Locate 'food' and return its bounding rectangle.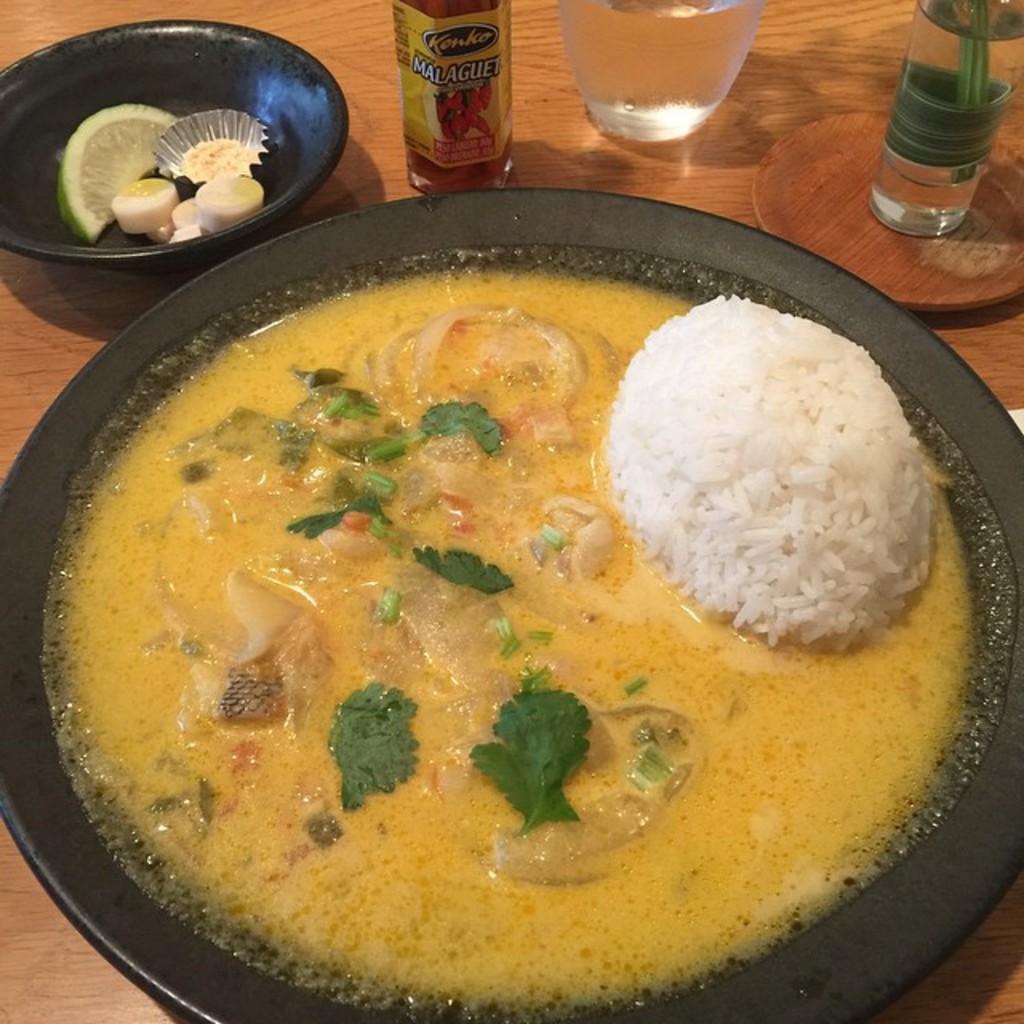
detection(197, 173, 262, 232).
